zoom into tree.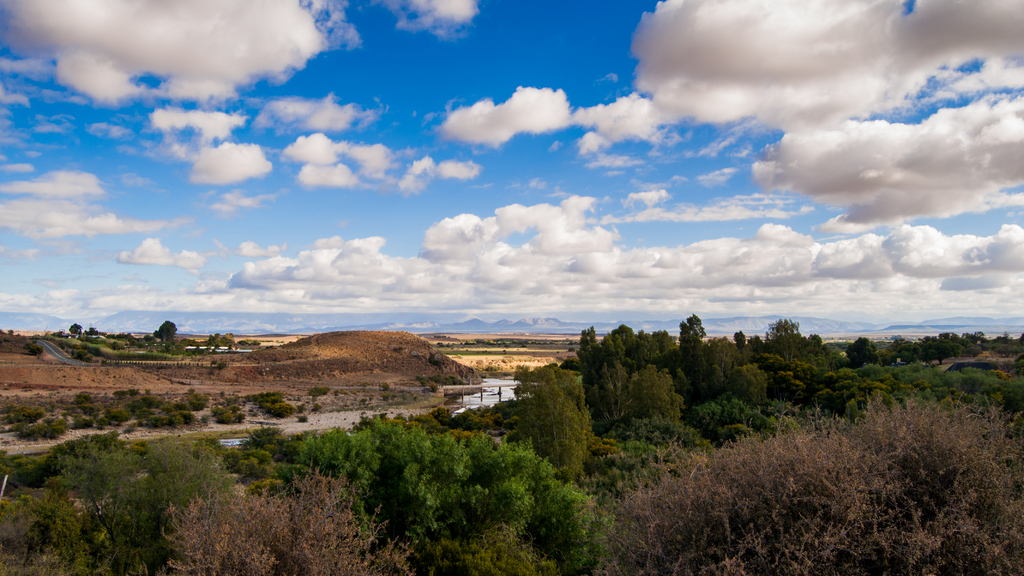
Zoom target: crop(508, 348, 601, 474).
